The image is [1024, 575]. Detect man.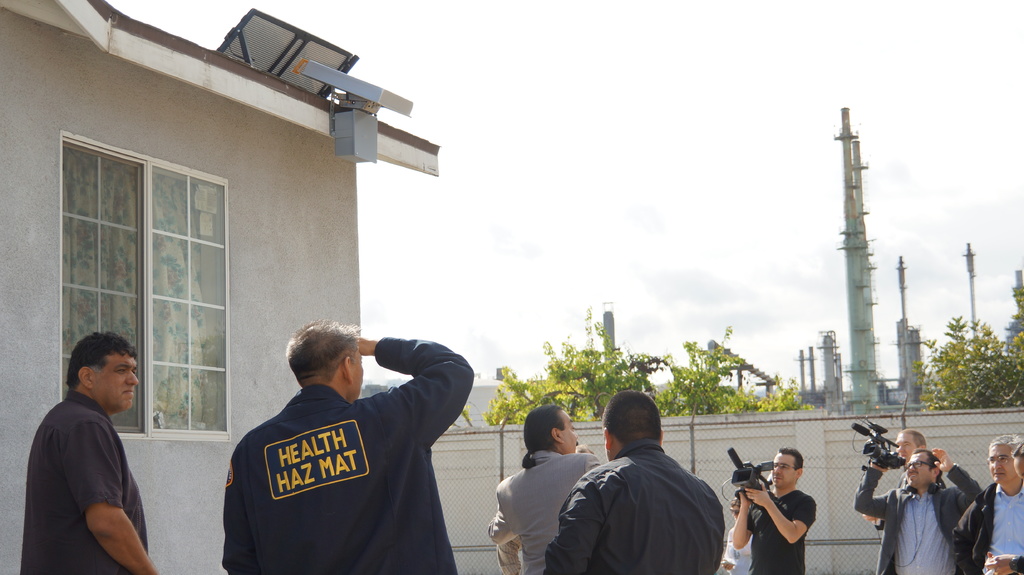
Detection: x1=986 y1=446 x2=1019 y2=573.
